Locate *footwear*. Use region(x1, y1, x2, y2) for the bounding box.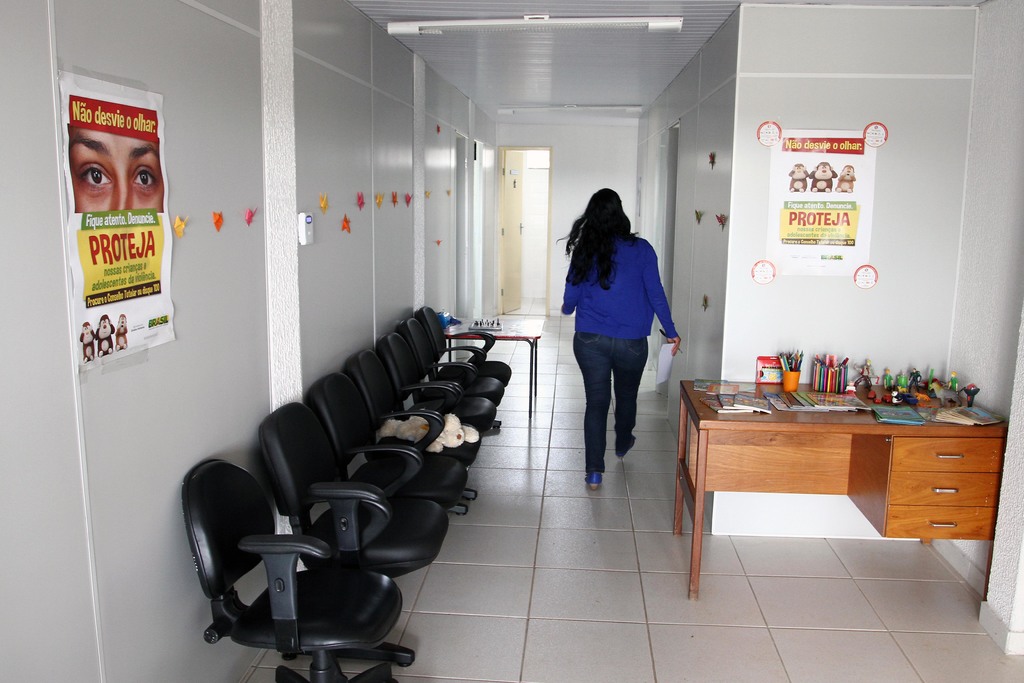
region(584, 475, 601, 490).
